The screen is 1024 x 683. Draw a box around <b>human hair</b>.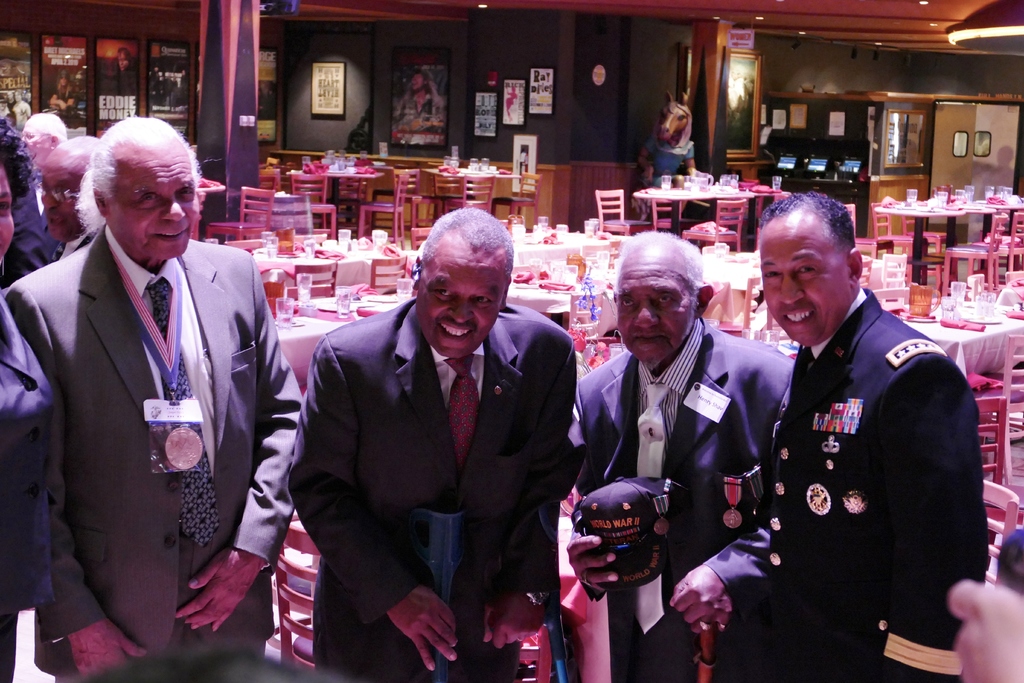
x1=417 y1=208 x2=511 y2=327.
